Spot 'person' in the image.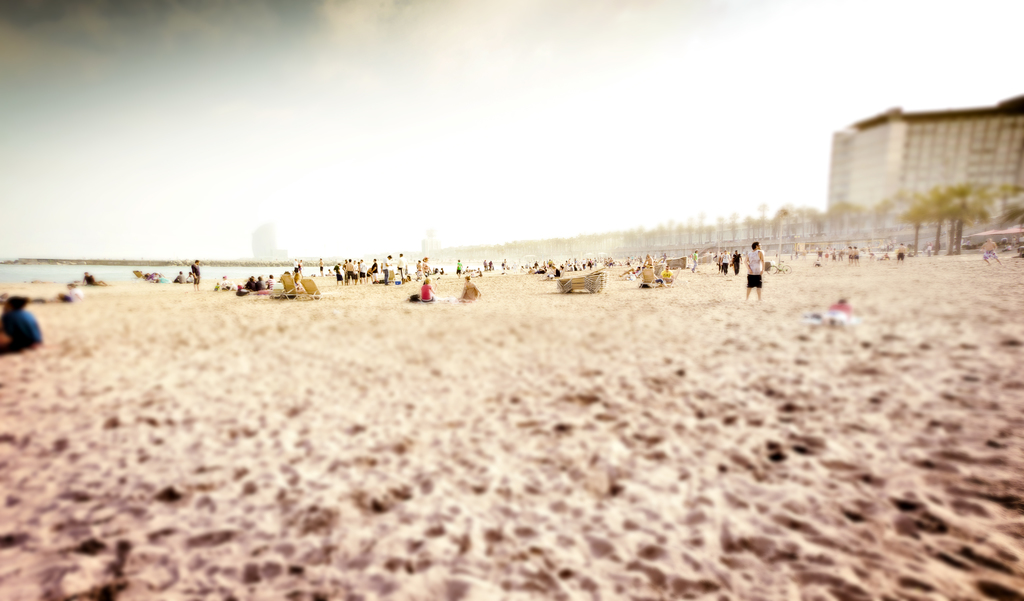
'person' found at <region>377, 252, 392, 284</region>.
